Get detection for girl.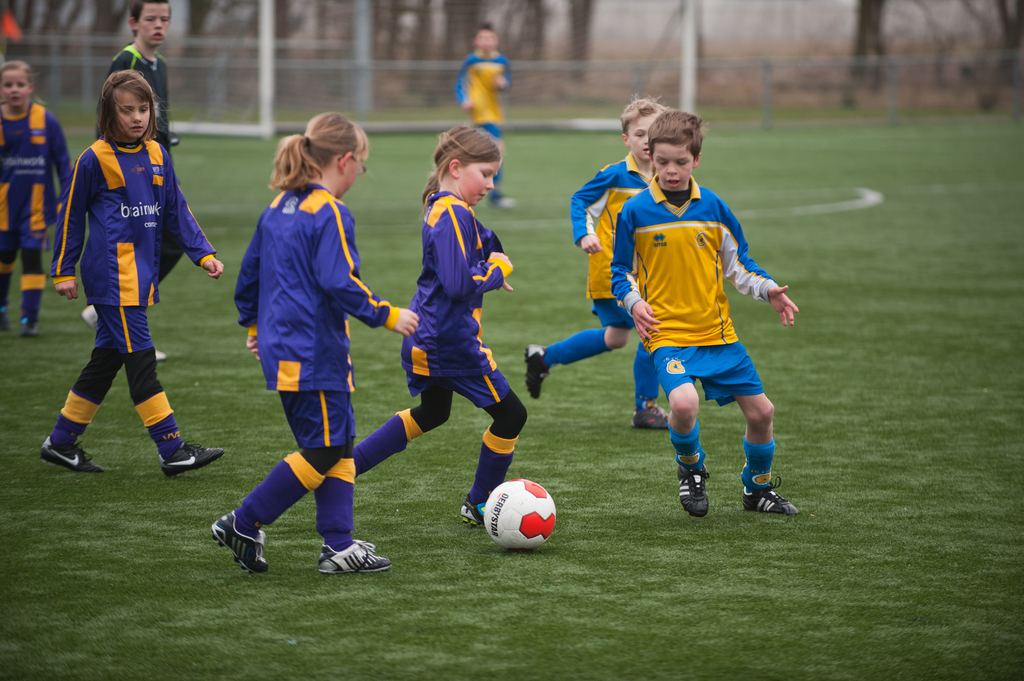
Detection: Rect(346, 121, 527, 524).
